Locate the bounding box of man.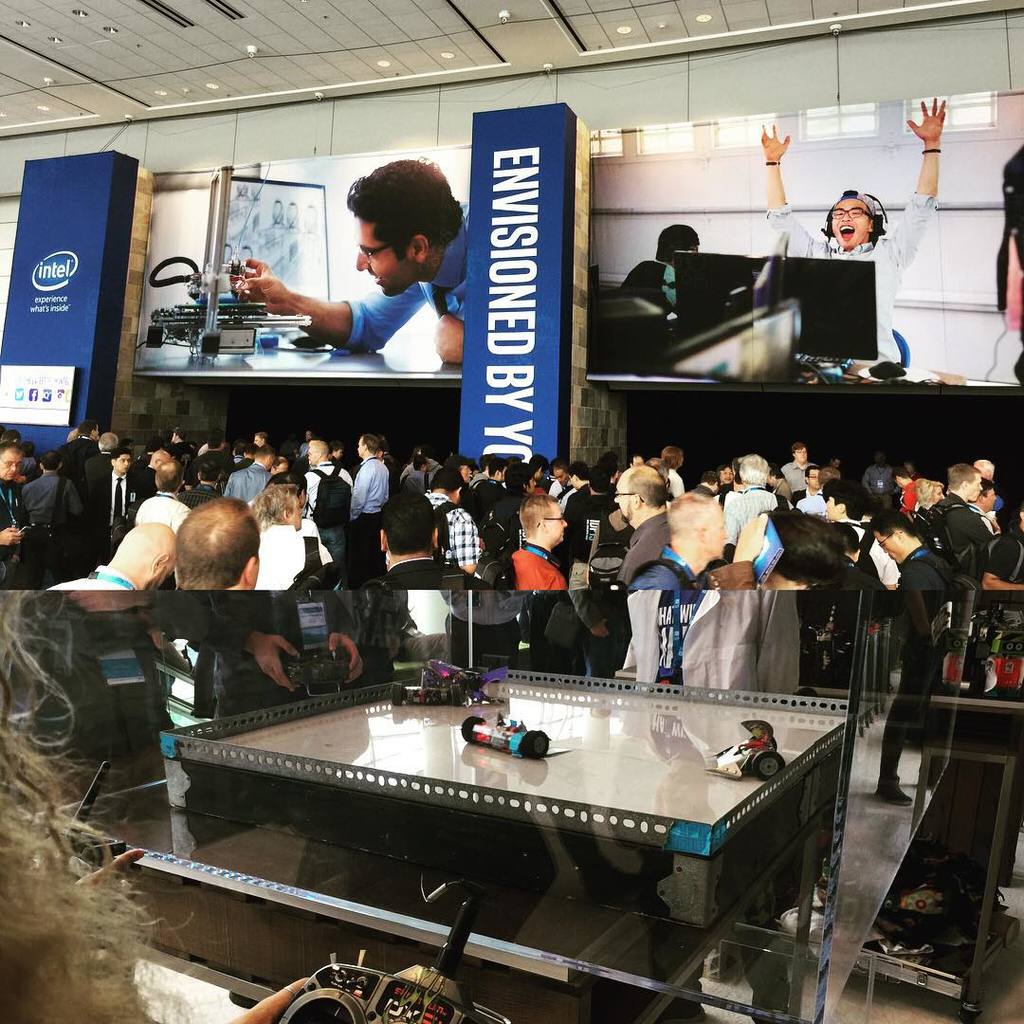
Bounding box: 696/471/717/489.
